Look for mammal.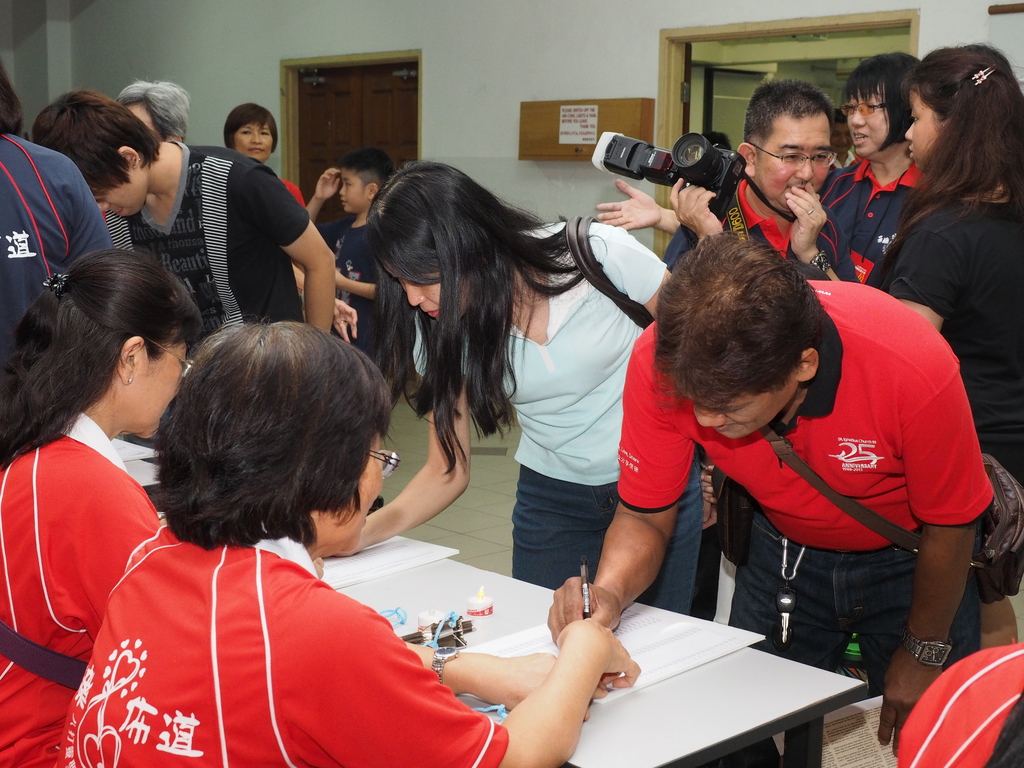
Found: select_region(221, 103, 309, 206).
